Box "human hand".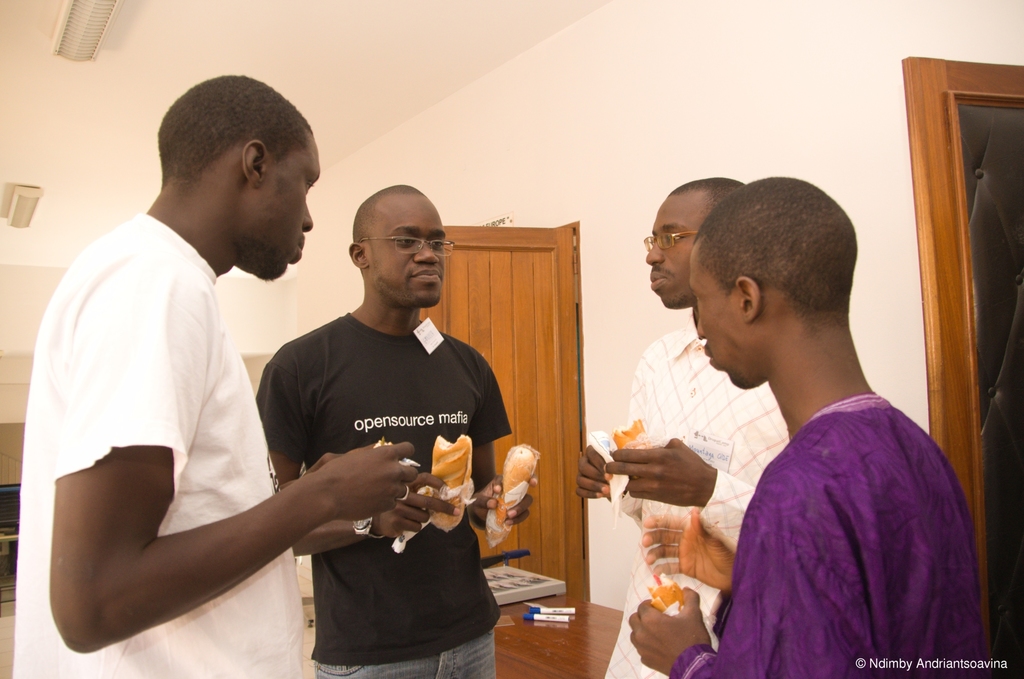
<box>604,437,717,507</box>.
